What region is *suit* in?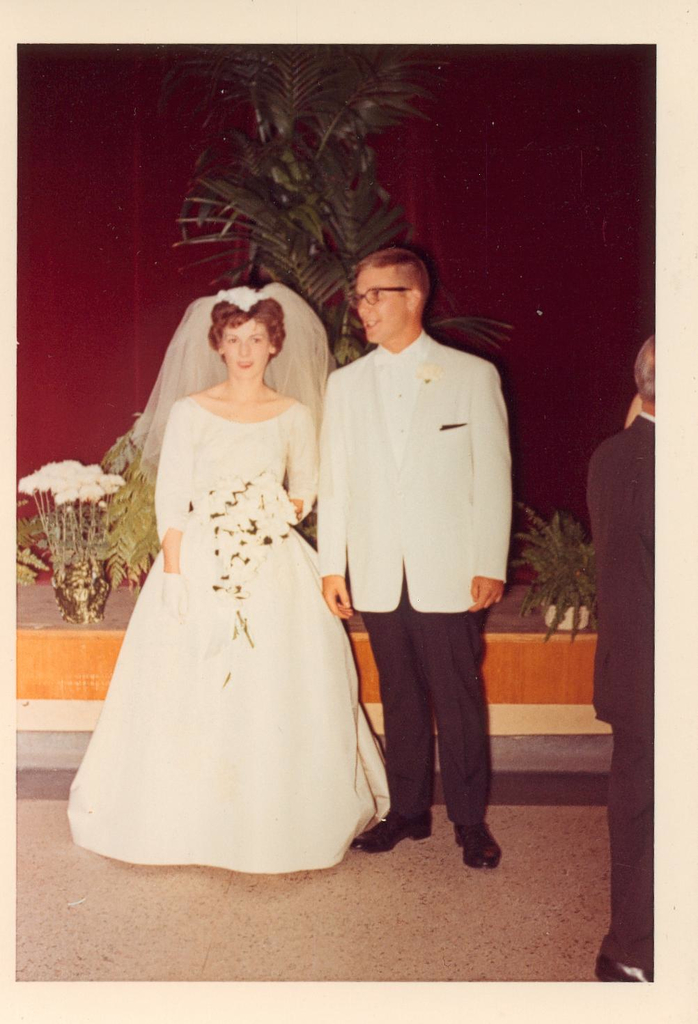
box=[319, 273, 522, 872].
